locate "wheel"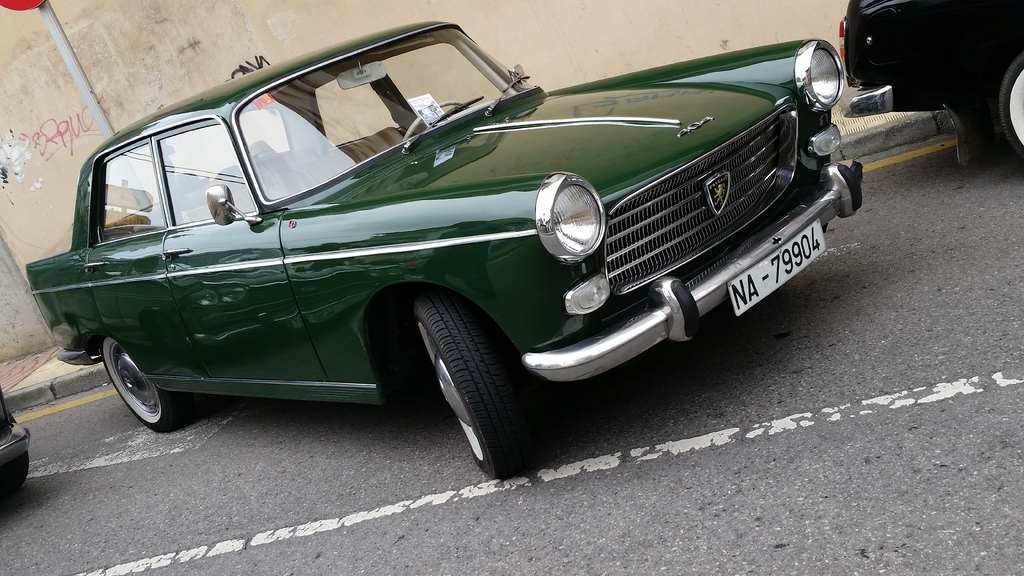
<bbox>403, 100, 462, 141</bbox>
